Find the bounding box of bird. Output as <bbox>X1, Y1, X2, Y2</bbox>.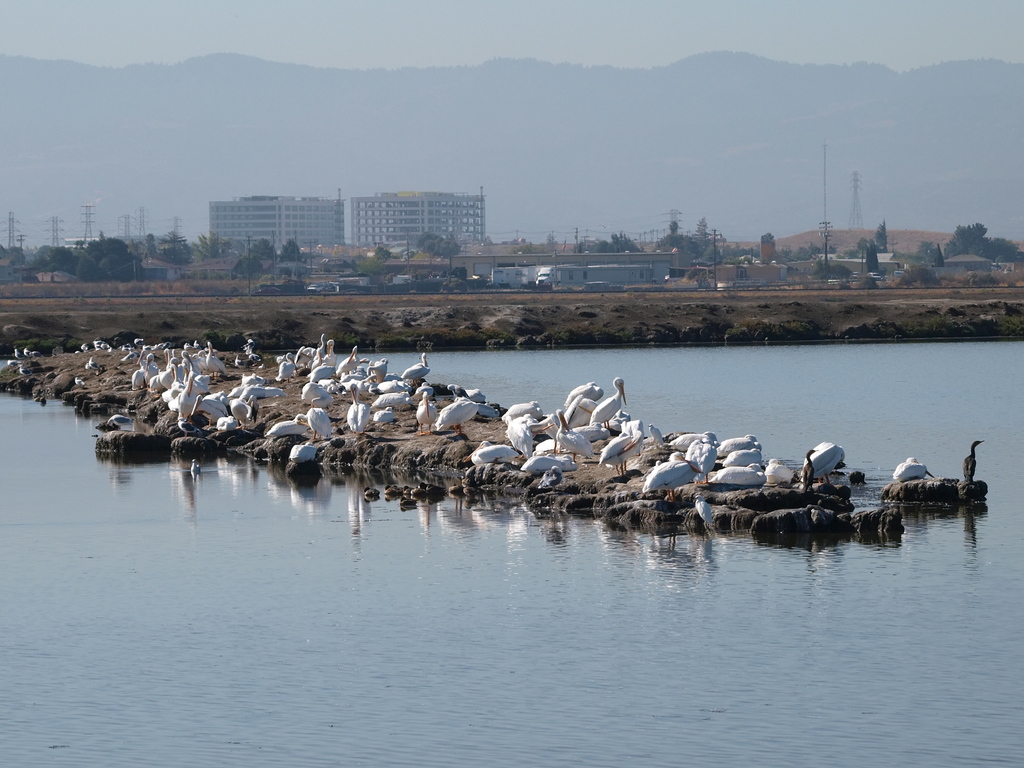
<bbox>648, 423, 665, 446</bbox>.
